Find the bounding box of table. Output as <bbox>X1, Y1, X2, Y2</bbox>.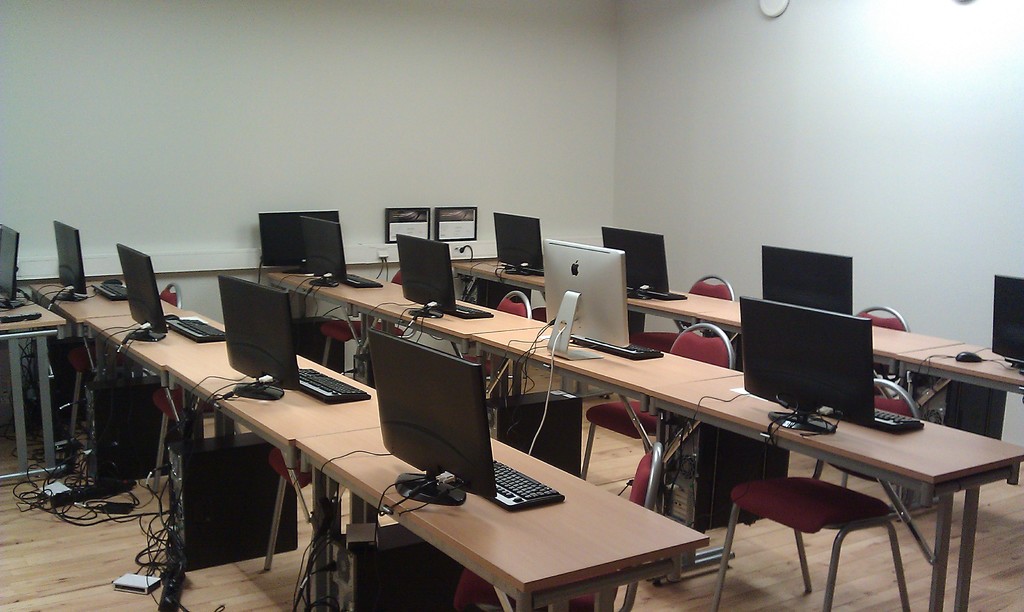
<bbox>899, 343, 1023, 513</bbox>.
